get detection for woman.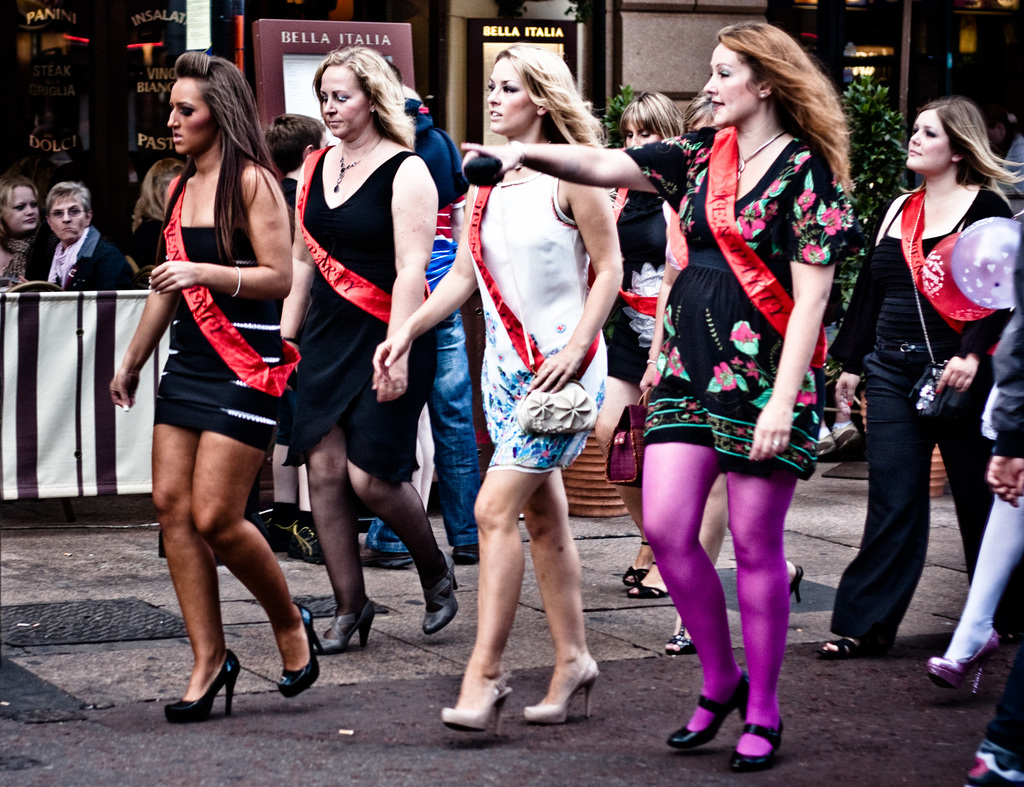
Detection: bbox=[367, 42, 611, 743].
